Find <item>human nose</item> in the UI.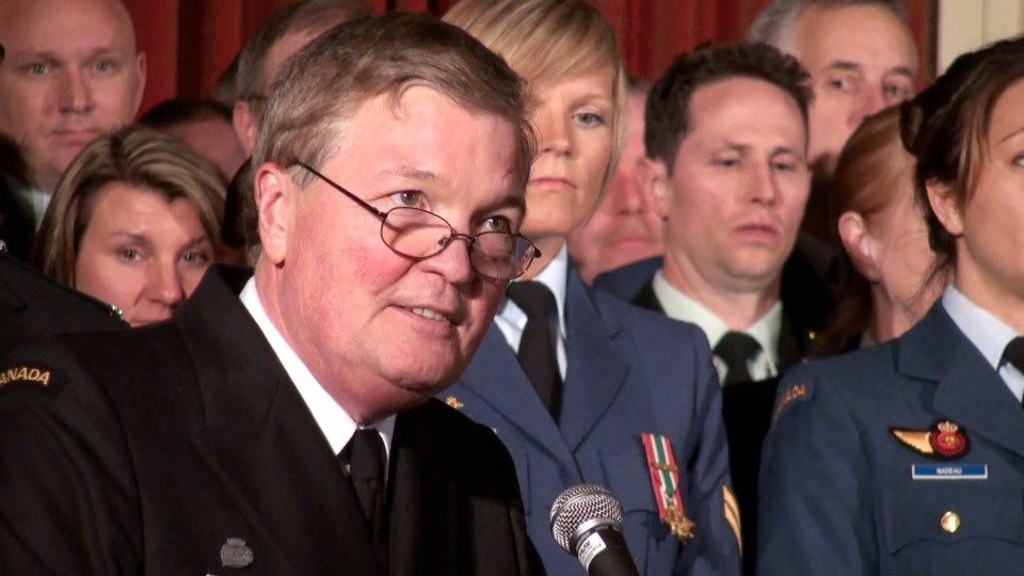
UI element at x1=858 y1=75 x2=890 y2=122.
